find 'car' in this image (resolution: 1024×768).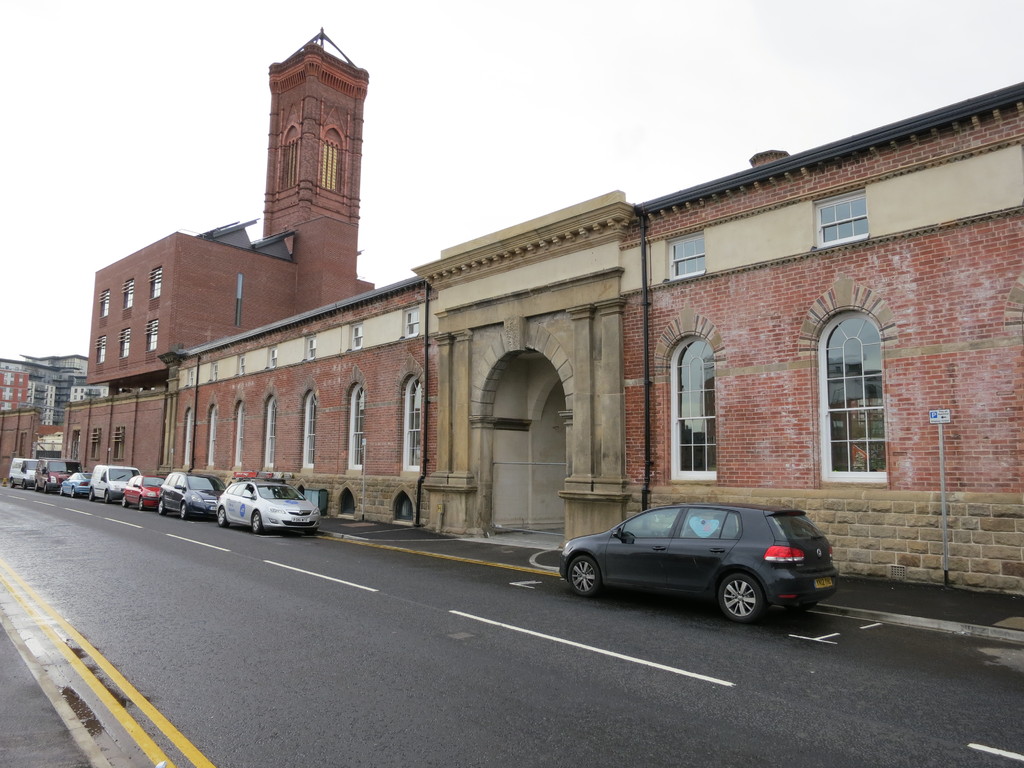
{"left": 38, "top": 456, "right": 80, "bottom": 495}.
